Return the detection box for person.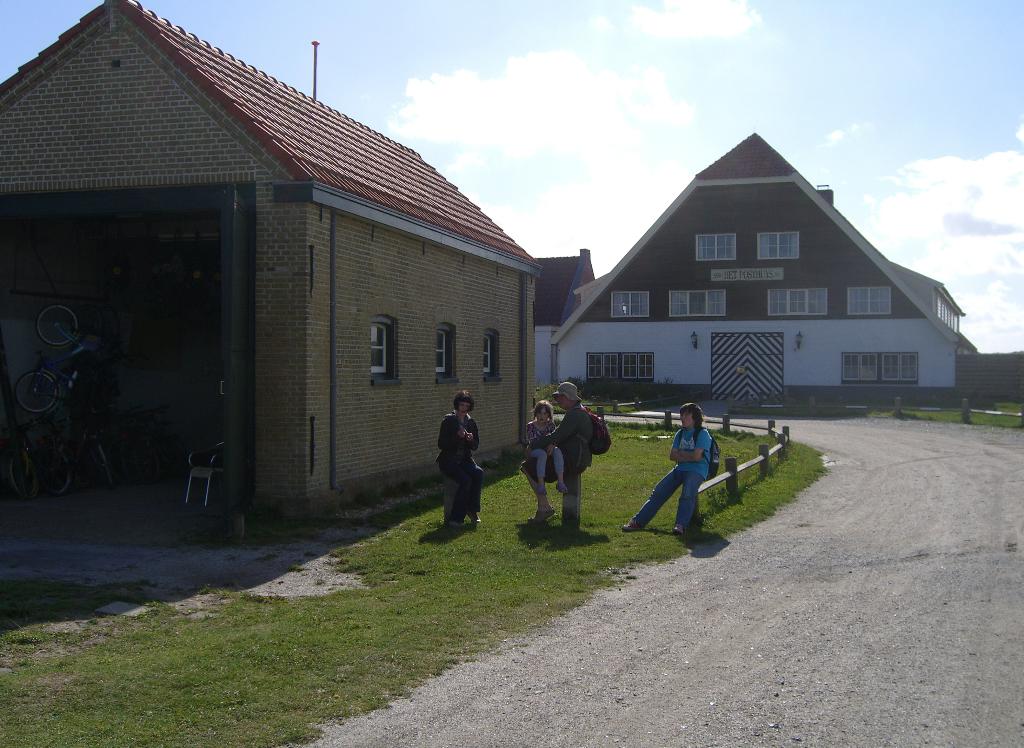
618,403,715,539.
